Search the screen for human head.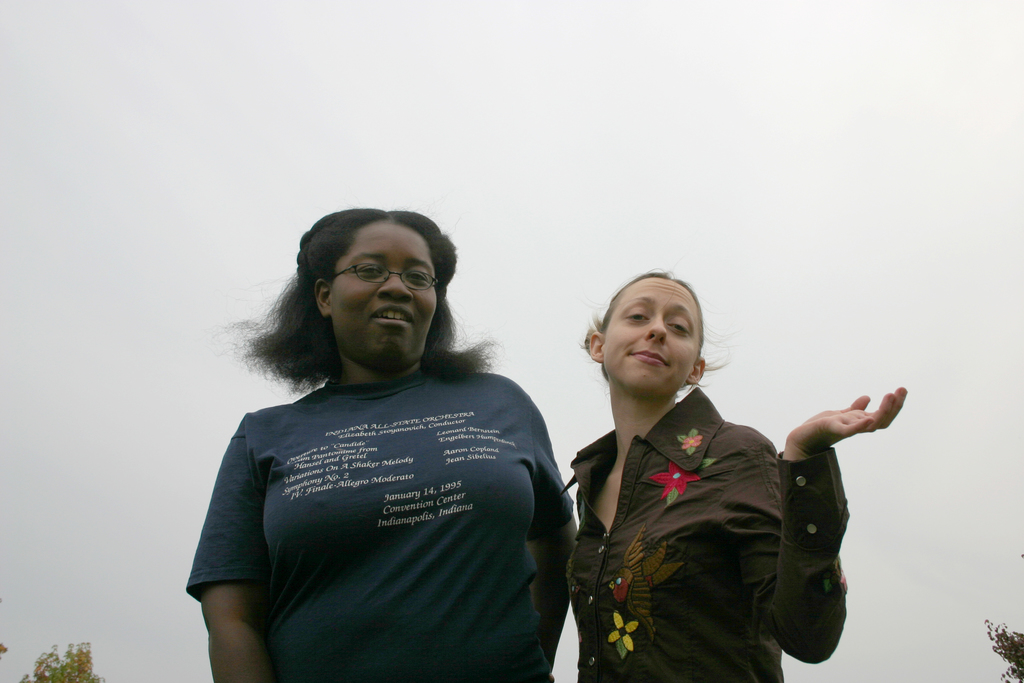
Found at <bbox>309, 202, 448, 347</bbox>.
